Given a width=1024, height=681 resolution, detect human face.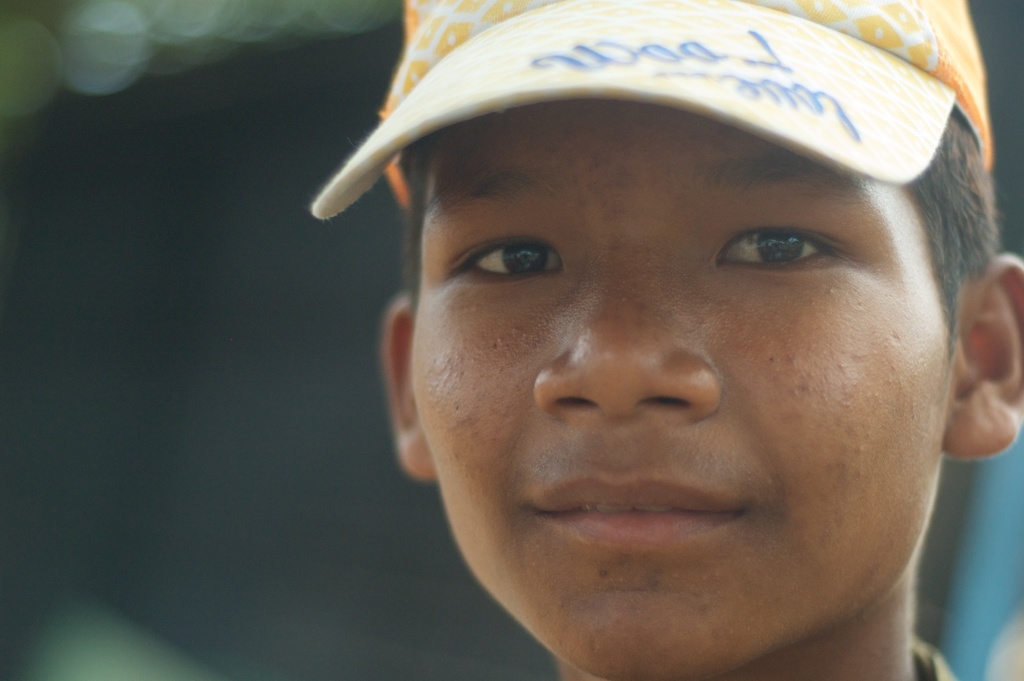
bbox(409, 98, 952, 680).
